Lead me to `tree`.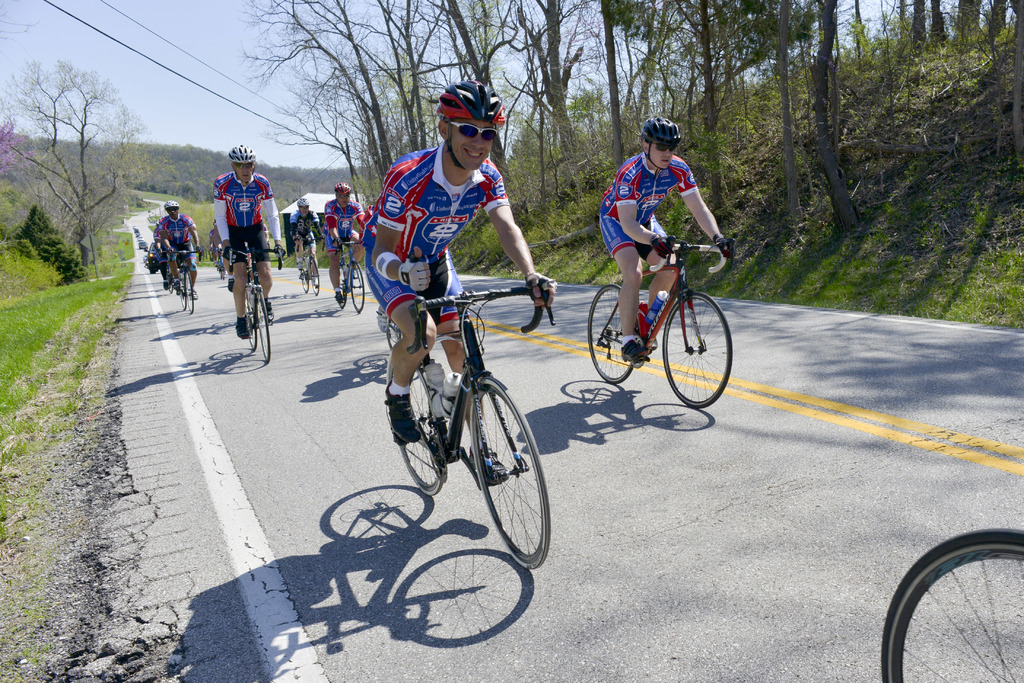
Lead to BBox(998, 0, 1023, 188).
